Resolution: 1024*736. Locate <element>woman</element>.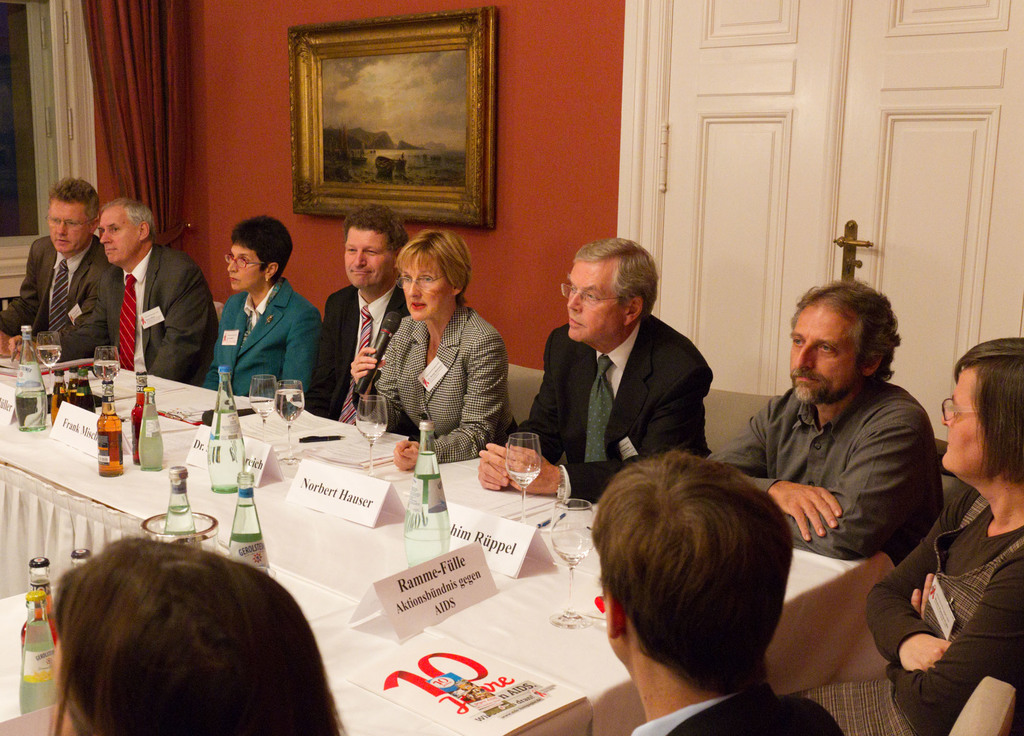
rect(370, 227, 511, 464).
